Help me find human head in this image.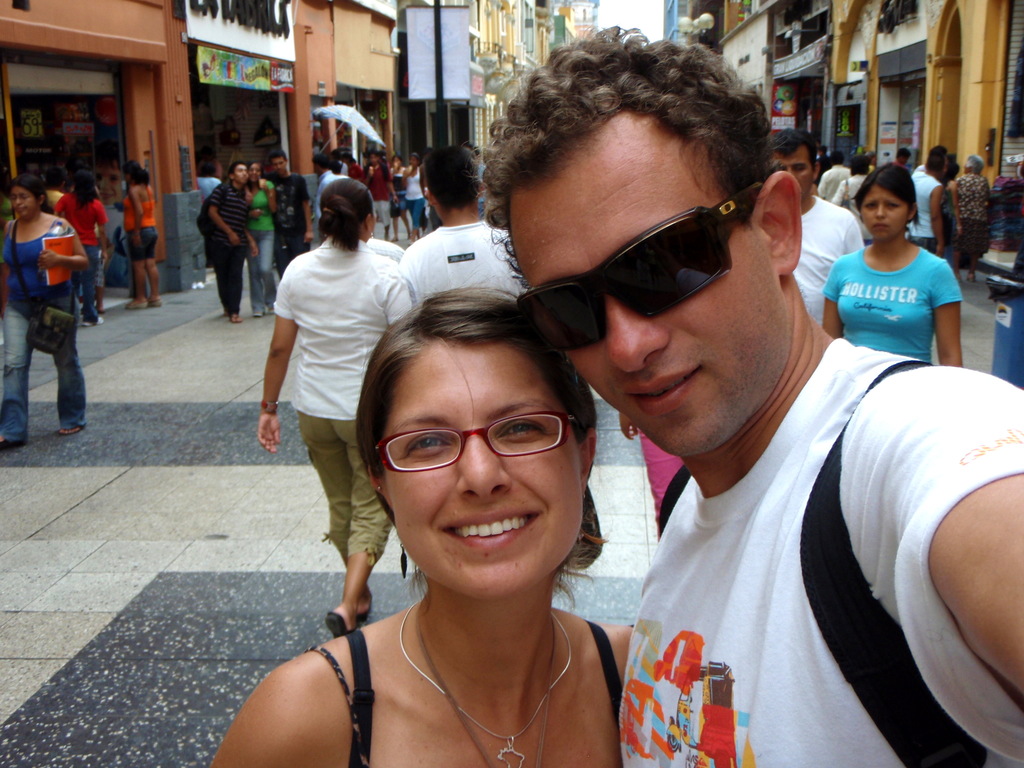
Found it: 332, 151, 343, 164.
